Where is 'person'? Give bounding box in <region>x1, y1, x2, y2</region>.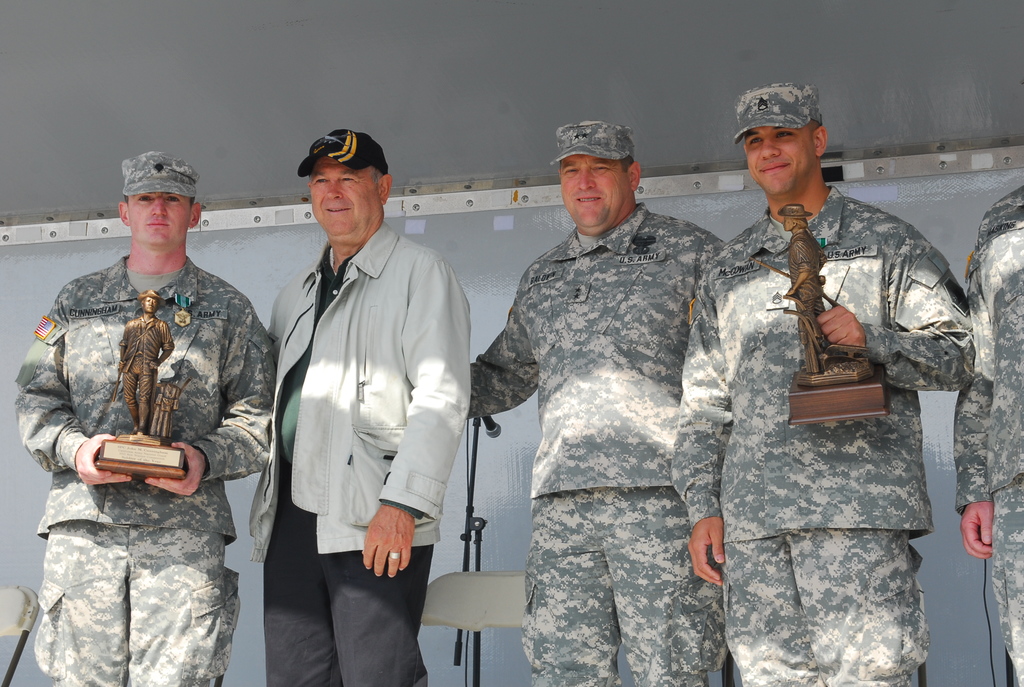
<region>671, 83, 977, 686</region>.
